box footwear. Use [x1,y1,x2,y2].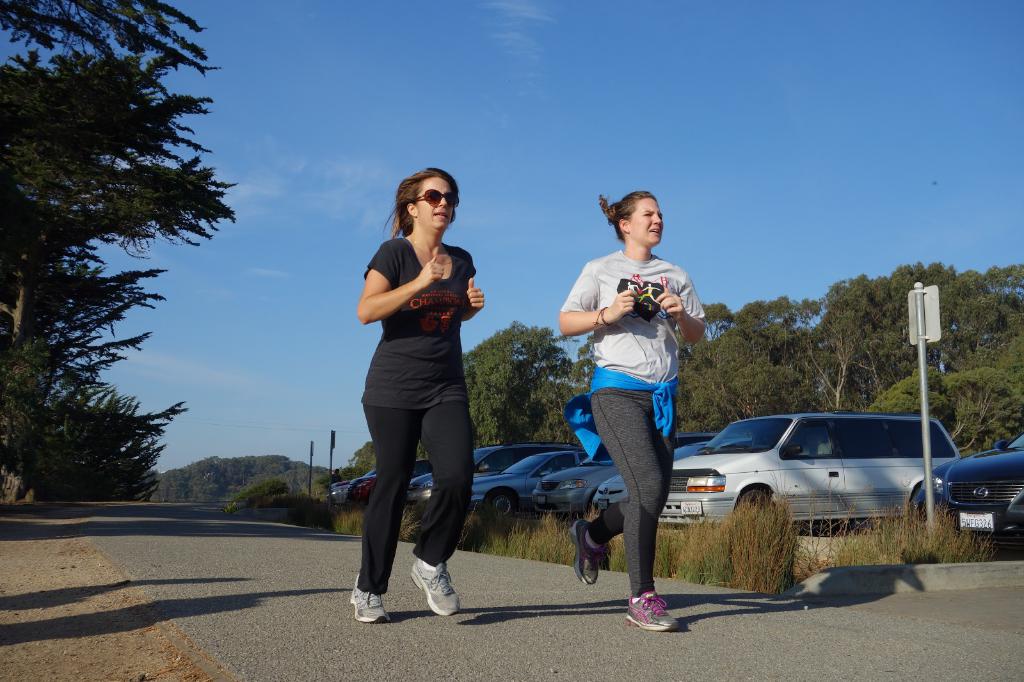
[351,573,387,623].
